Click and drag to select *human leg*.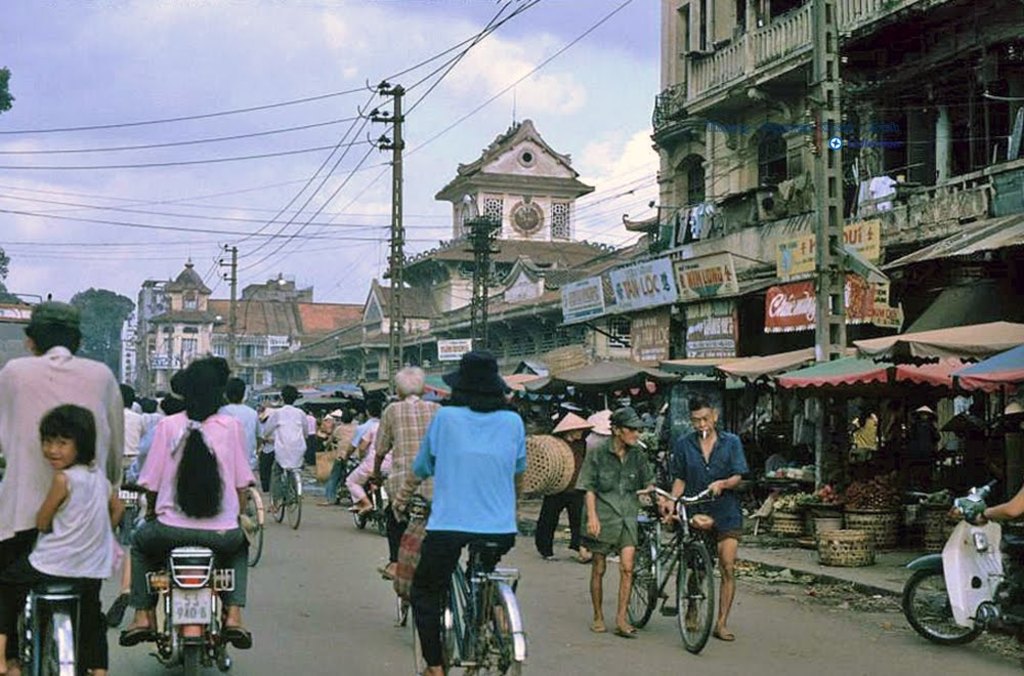
Selection: (590, 544, 614, 636).
